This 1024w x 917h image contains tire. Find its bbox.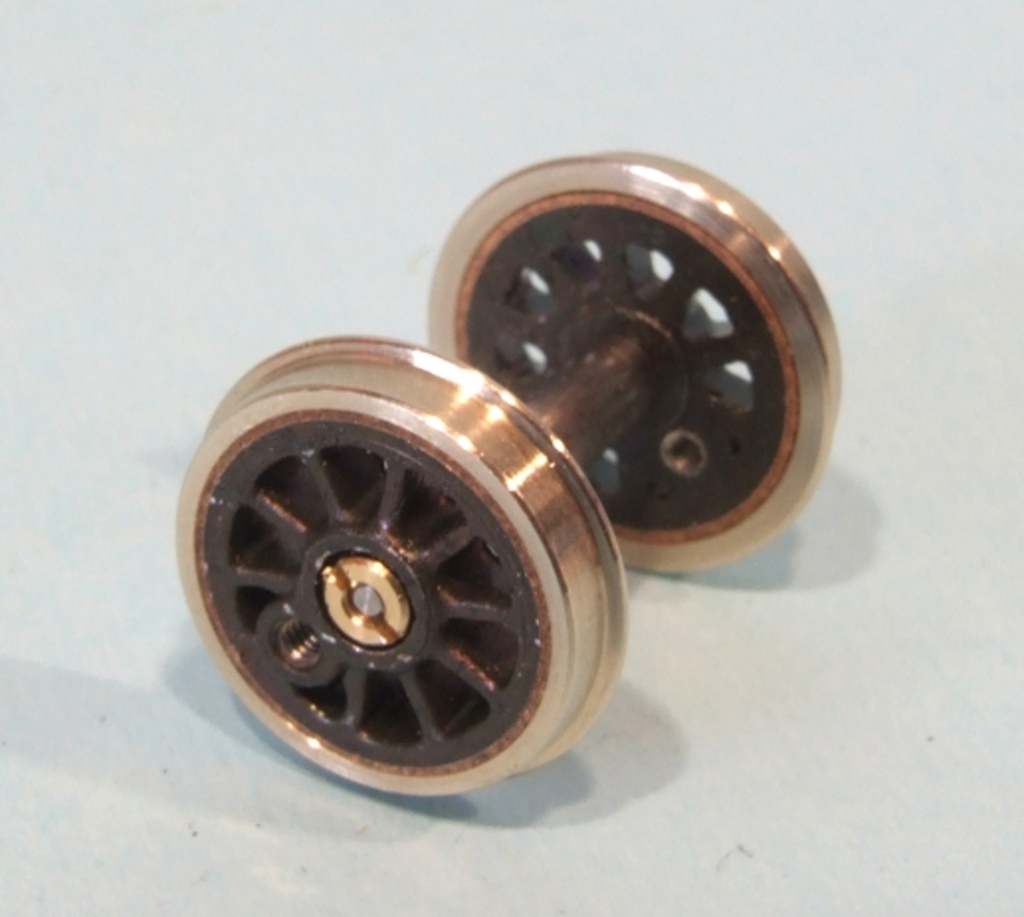
detection(420, 147, 844, 574).
